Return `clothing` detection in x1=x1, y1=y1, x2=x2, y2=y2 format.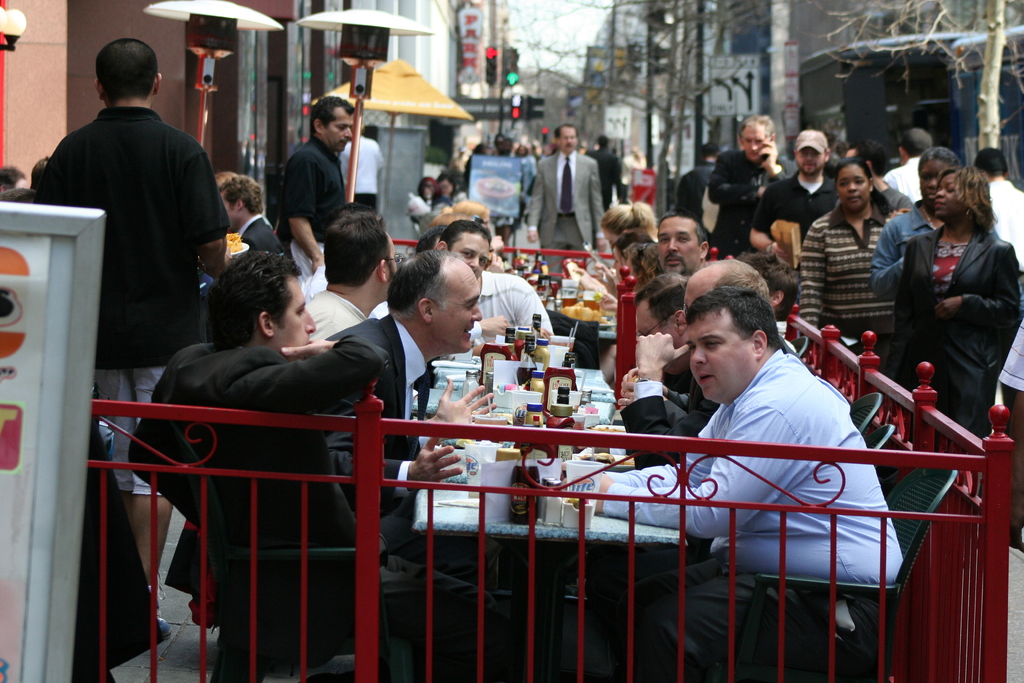
x1=174, y1=305, x2=406, y2=575.
